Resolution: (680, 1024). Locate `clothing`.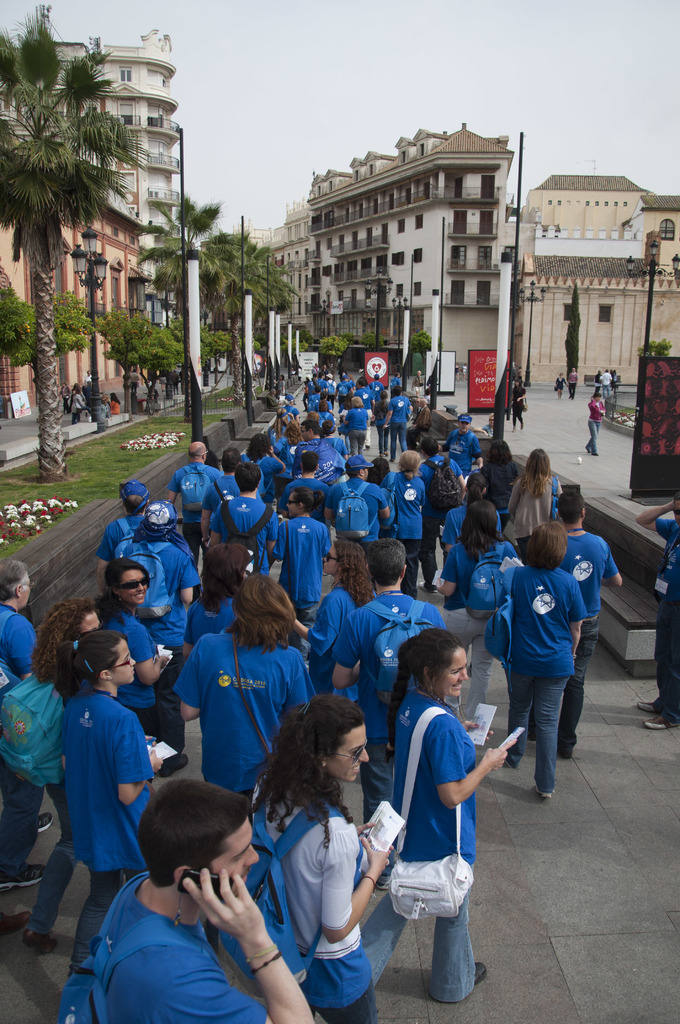
0, 598, 45, 860.
